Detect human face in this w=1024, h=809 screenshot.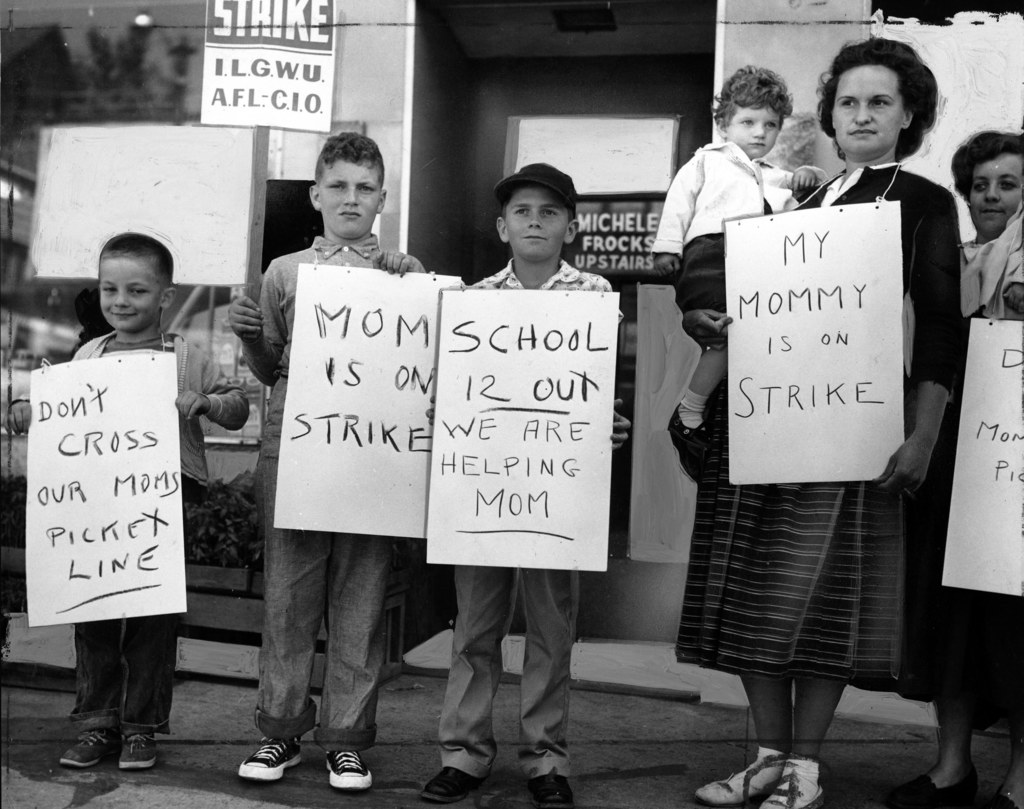
Detection: (x1=502, y1=182, x2=565, y2=259).
